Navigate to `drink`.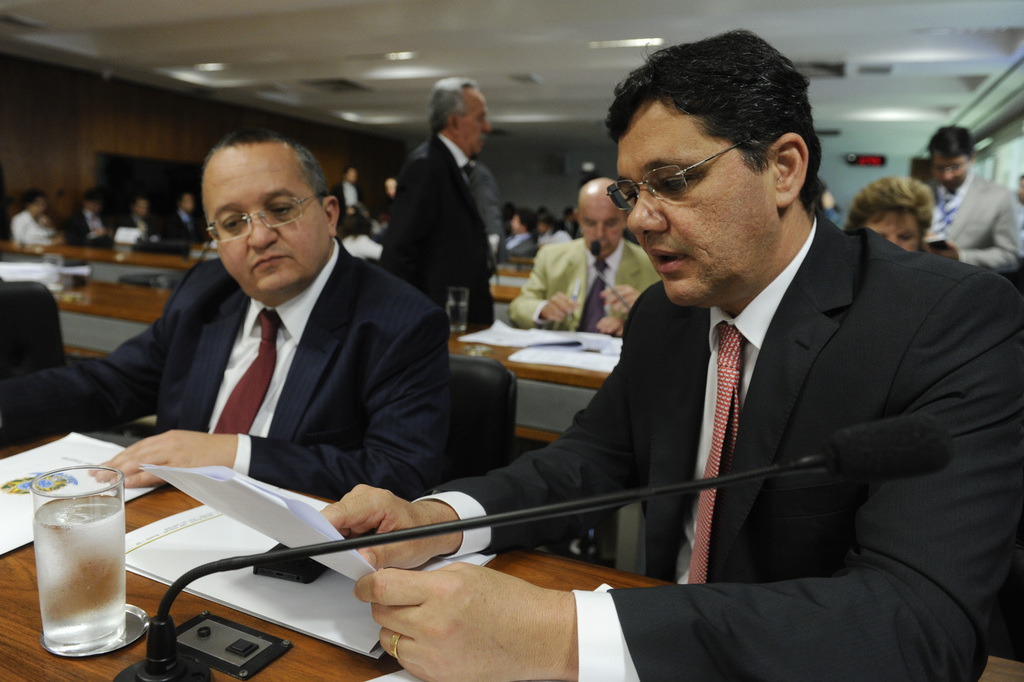
Navigation target: locate(34, 494, 120, 650).
